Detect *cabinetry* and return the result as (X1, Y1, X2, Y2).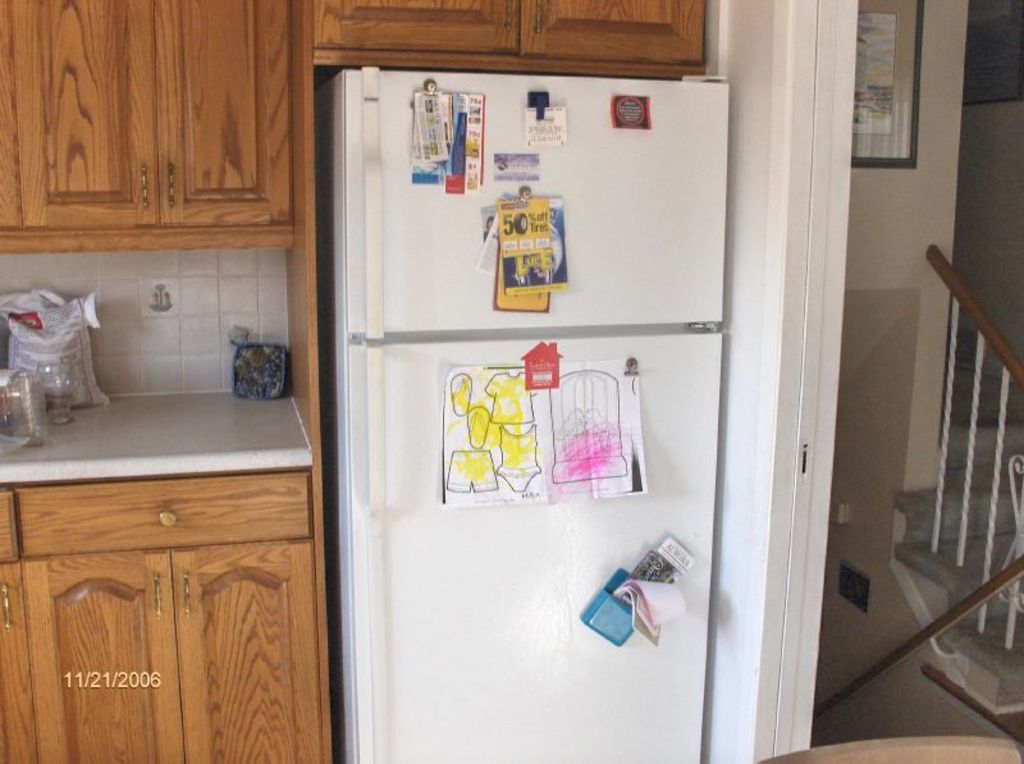
(0, 0, 288, 246).
